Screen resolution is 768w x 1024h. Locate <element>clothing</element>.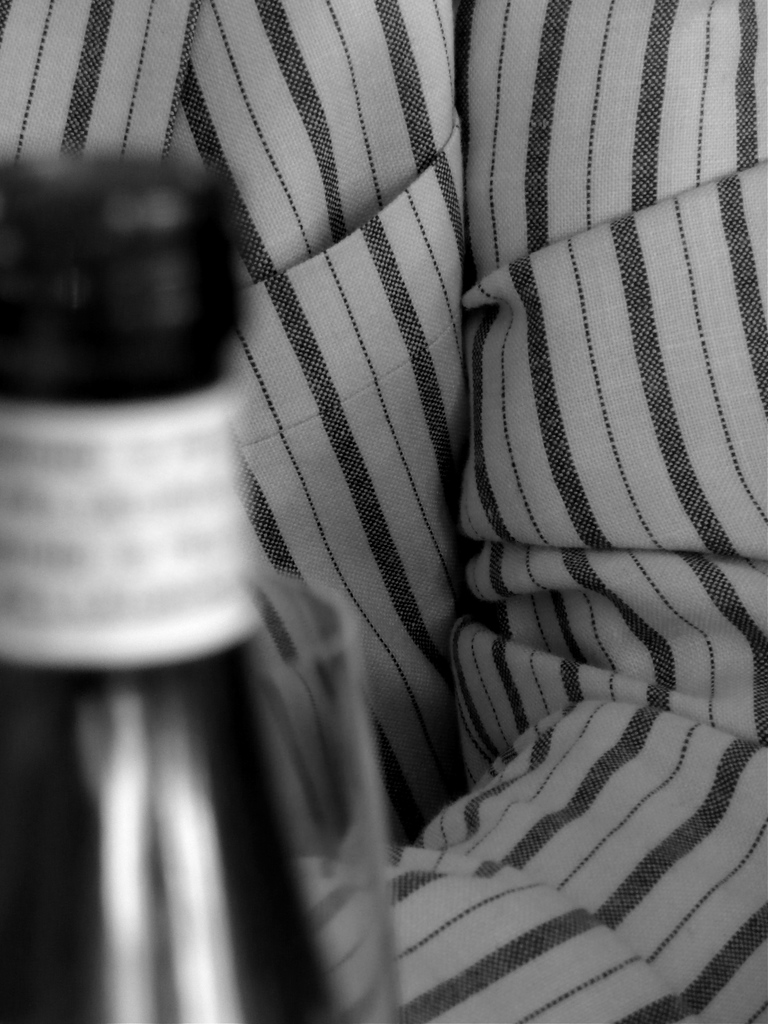
<box>115,31,758,1023</box>.
